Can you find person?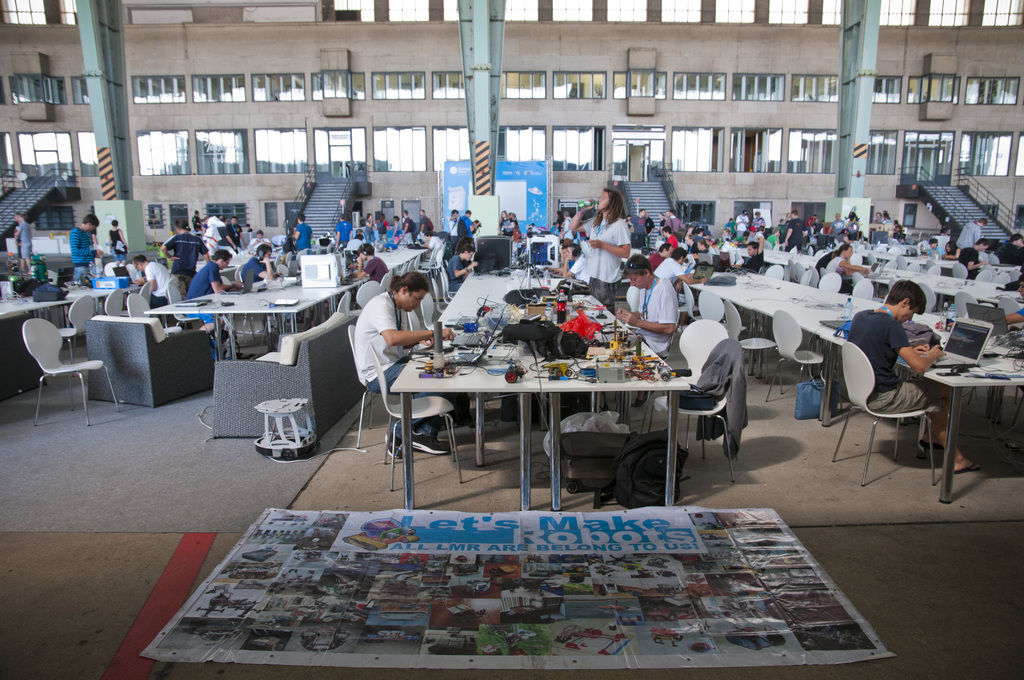
Yes, bounding box: box(496, 211, 513, 235).
